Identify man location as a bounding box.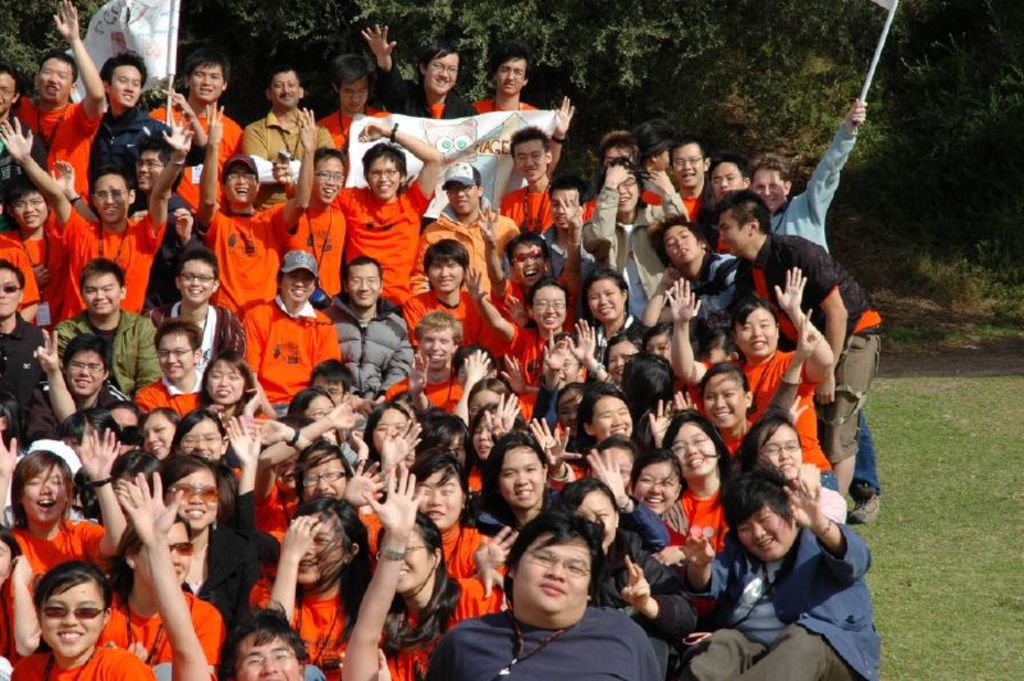
rect(581, 145, 680, 326).
